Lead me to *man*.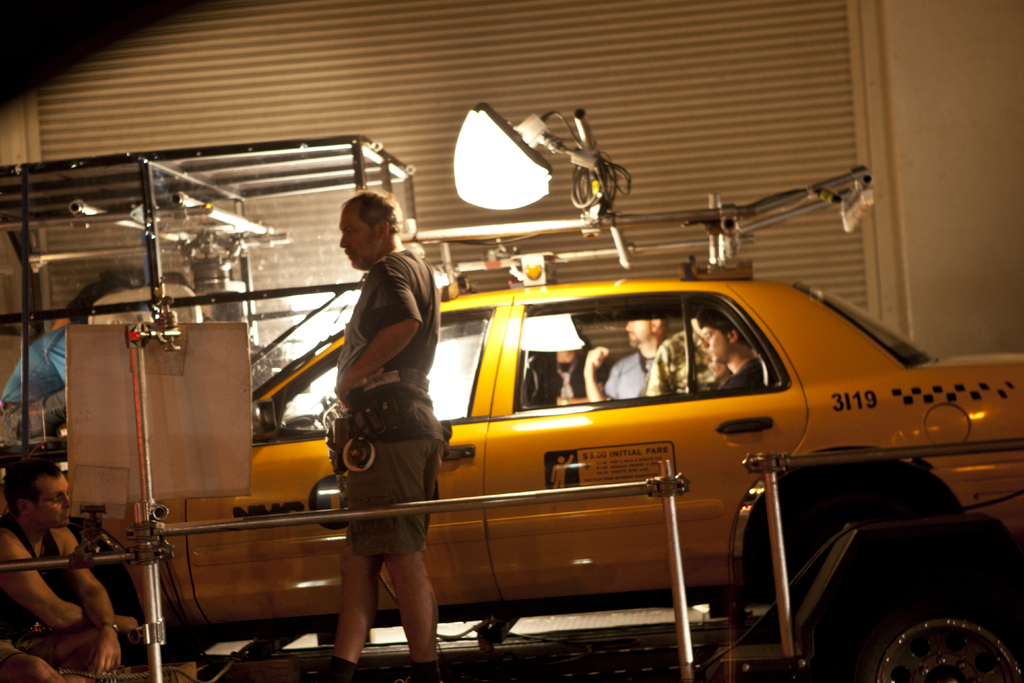
Lead to 0 458 153 679.
